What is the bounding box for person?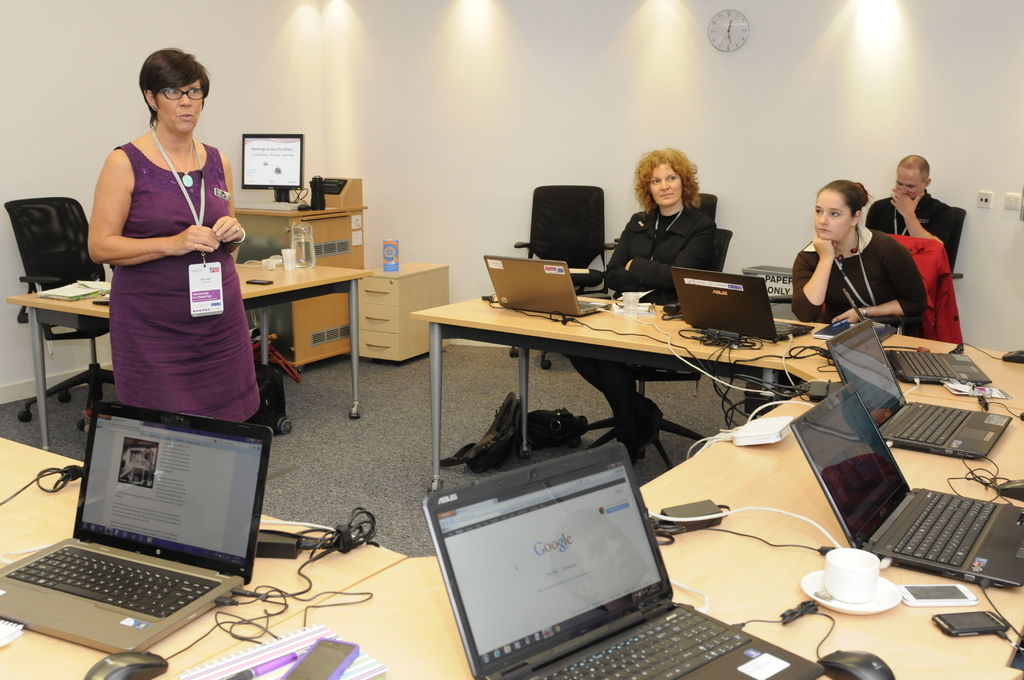
select_region(77, 45, 273, 441).
